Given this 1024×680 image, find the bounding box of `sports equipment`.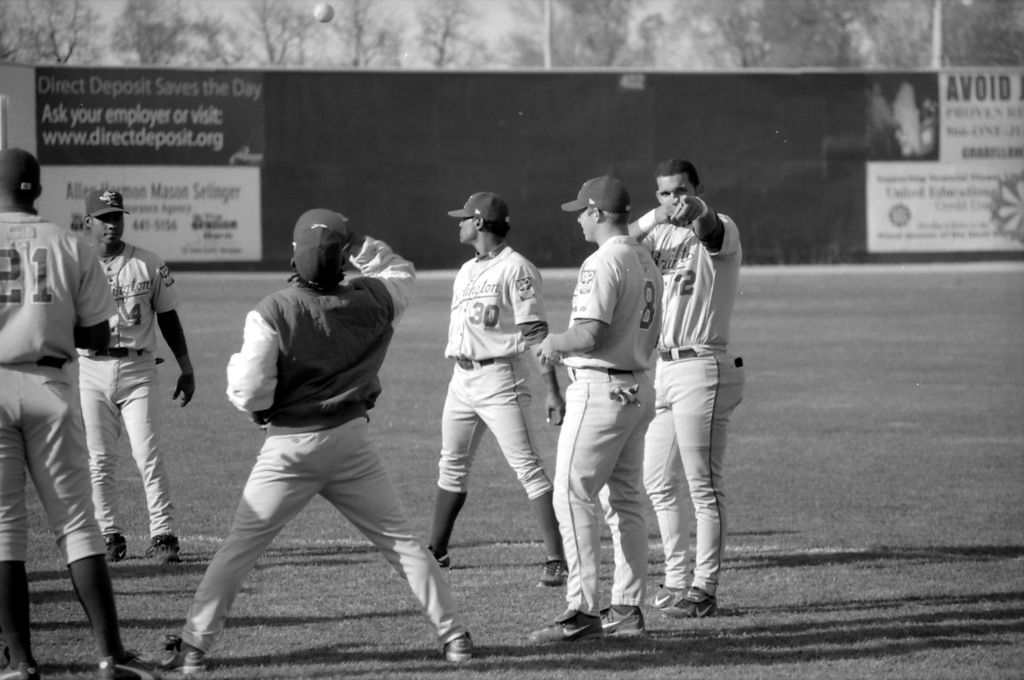
pyautogui.locateOnScreen(146, 533, 180, 563).
